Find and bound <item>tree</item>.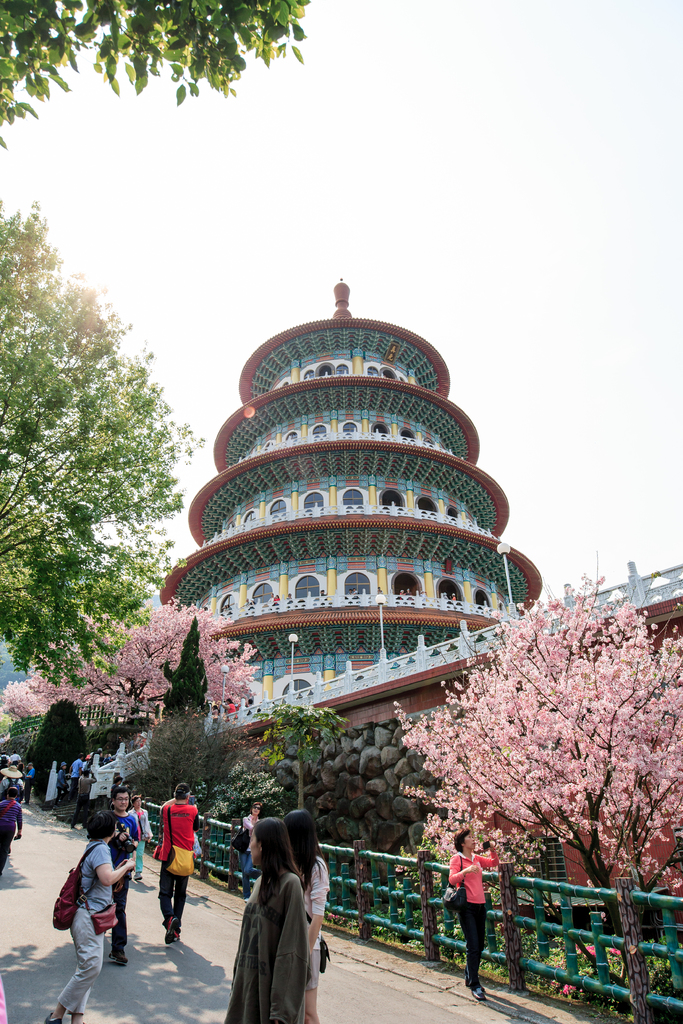
Bound: x1=10 y1=210 x2=170 y2=724.
